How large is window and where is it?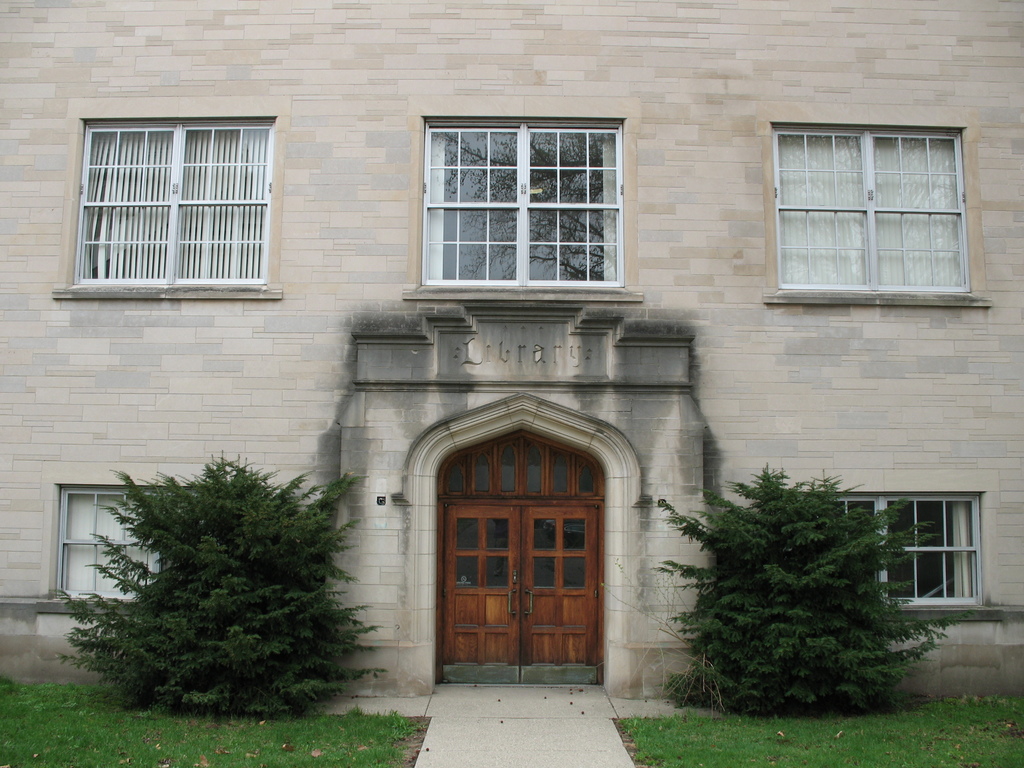
Bounding box: rect(420, 120, 623, 289).
